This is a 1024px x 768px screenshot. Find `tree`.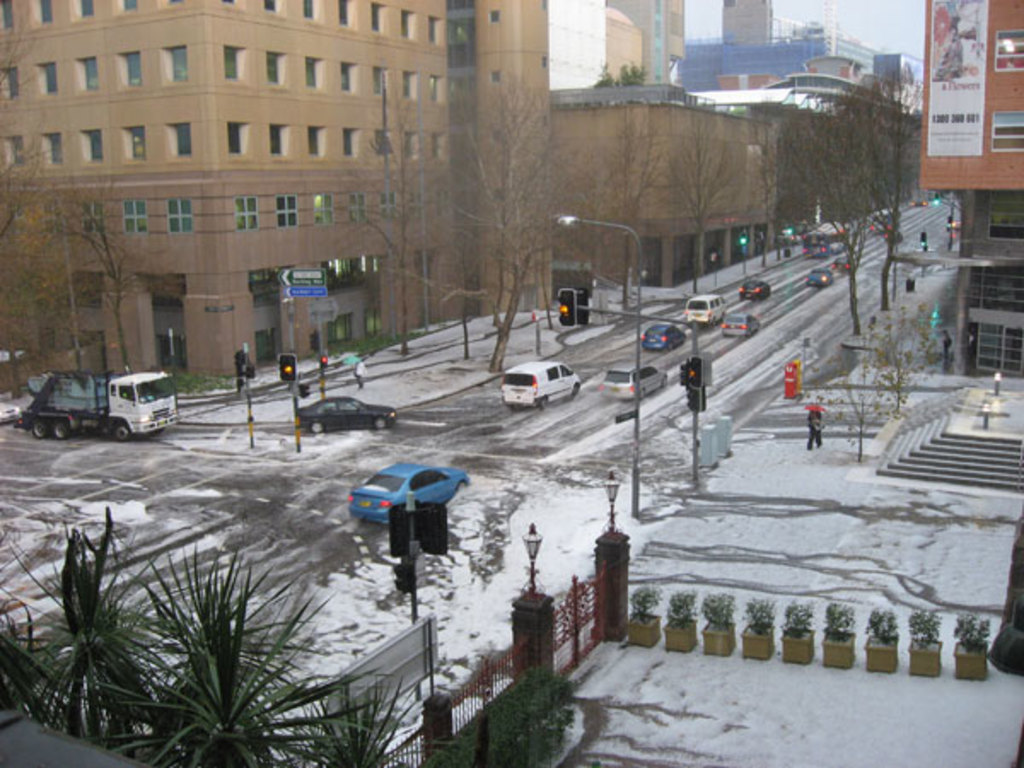
Bounding box: left=44, top=166, right=167, bottom=369.
